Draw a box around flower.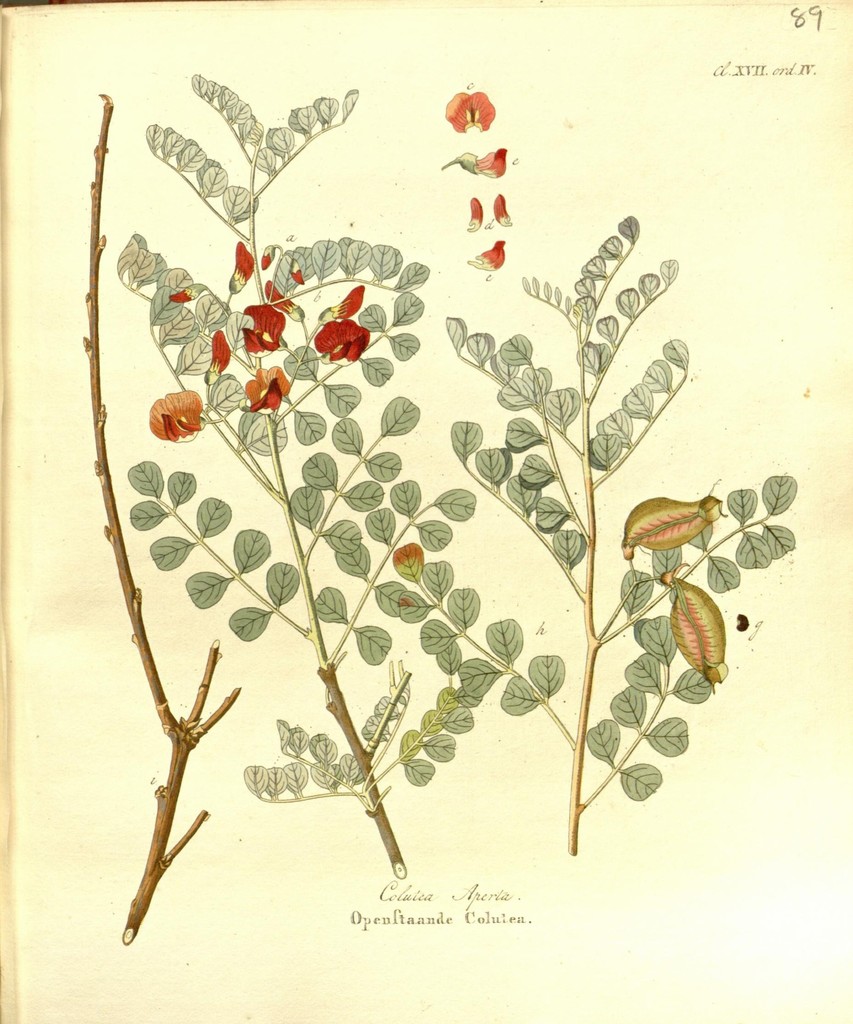
[442,83,500,128].
